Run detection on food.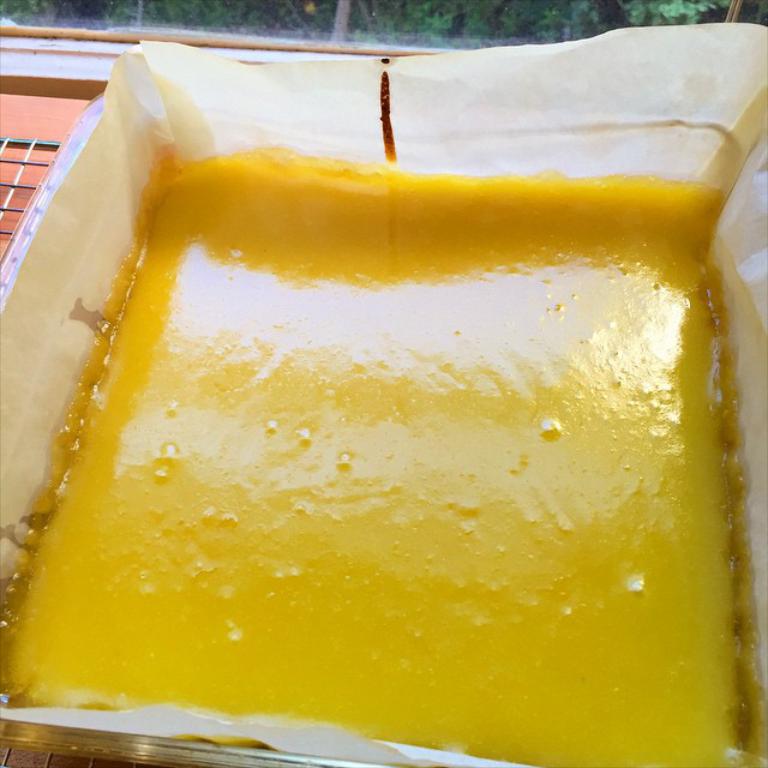
Result: [0,56,738,720].
